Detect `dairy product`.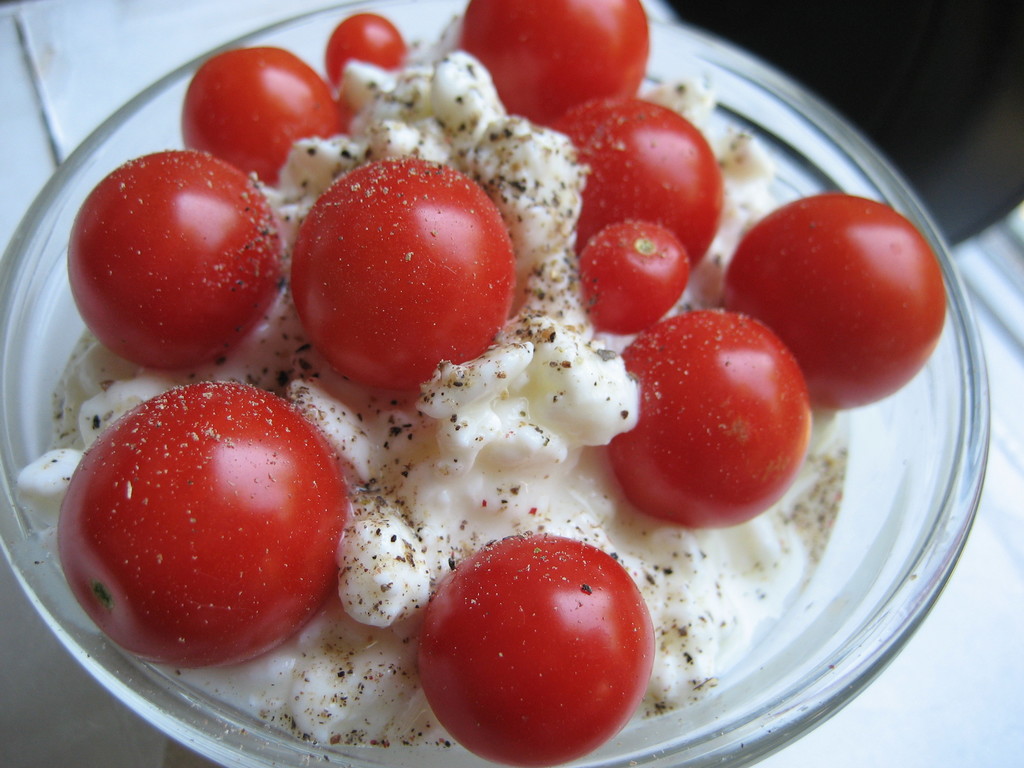
Detected at <bbox>0, 0, 964, 767</bbox>.
